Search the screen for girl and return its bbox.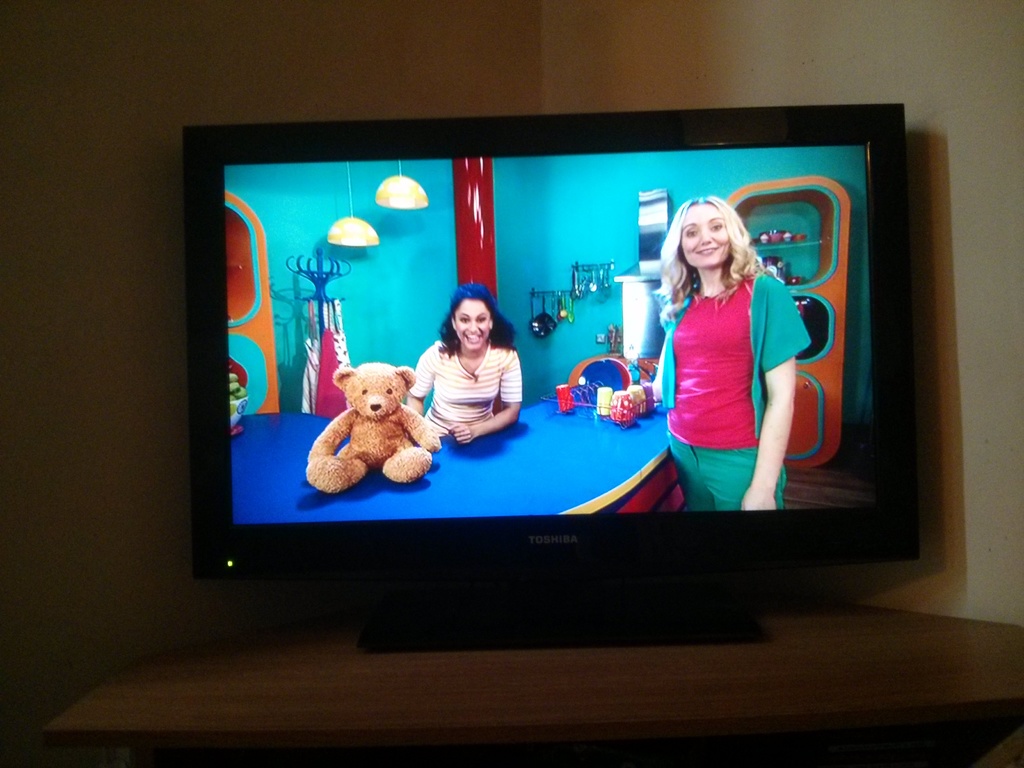
Found: 403, 288, 520, 445.
